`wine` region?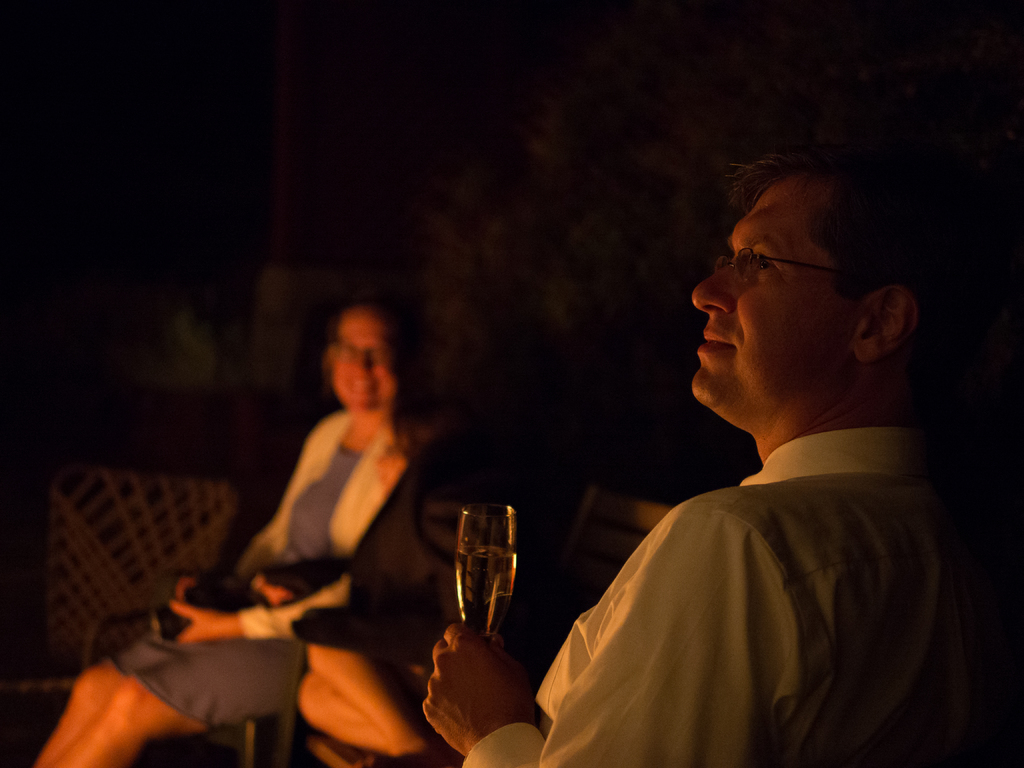
<bbox>451, 541, 522, 637</bbox>
